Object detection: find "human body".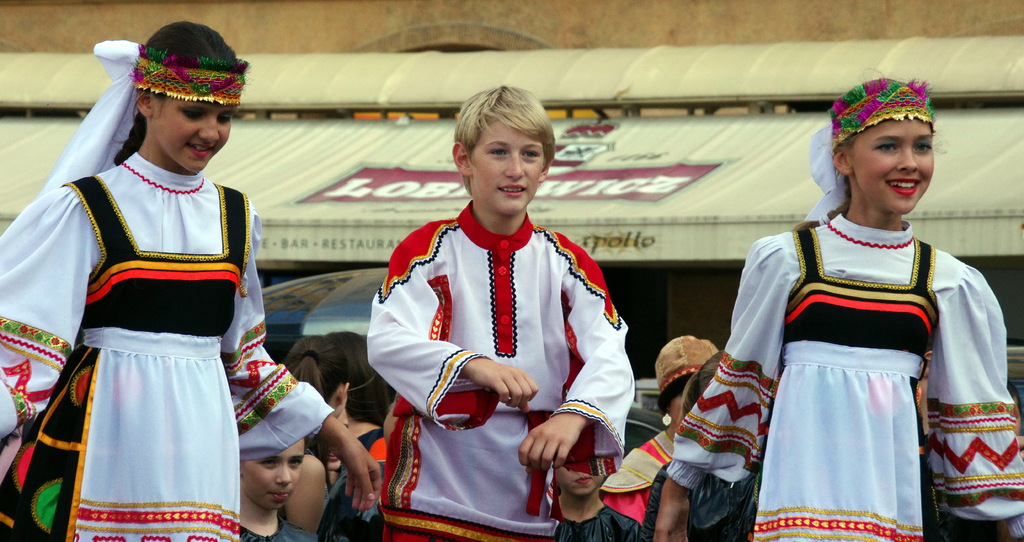
[left=602, top=340, right=717, bottom=541].
